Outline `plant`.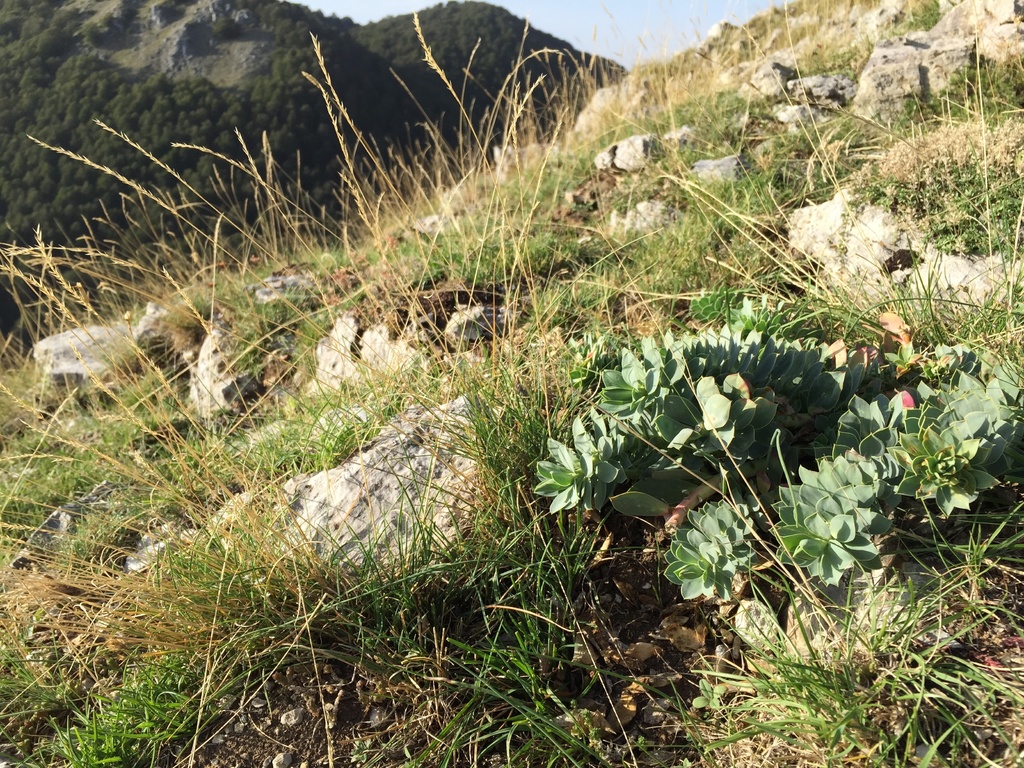
Outline: [left=884, top=362, right=1016, bottom=505].
